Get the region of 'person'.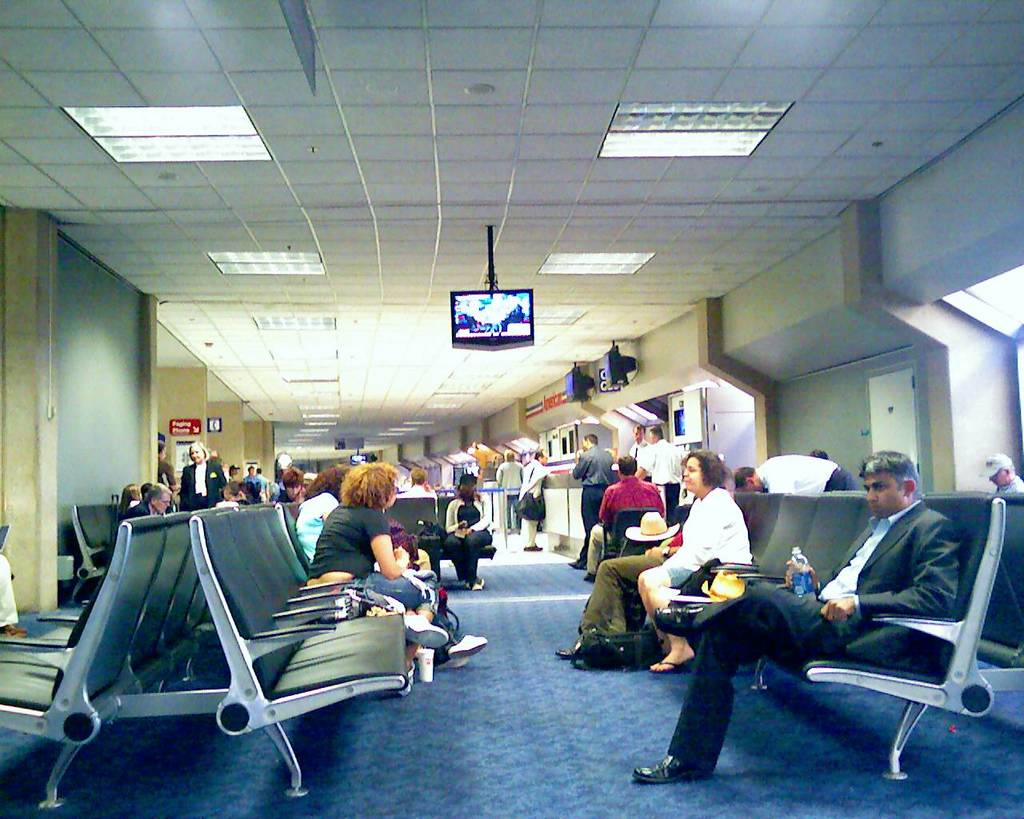
<box>634,425,689,532</box>.
